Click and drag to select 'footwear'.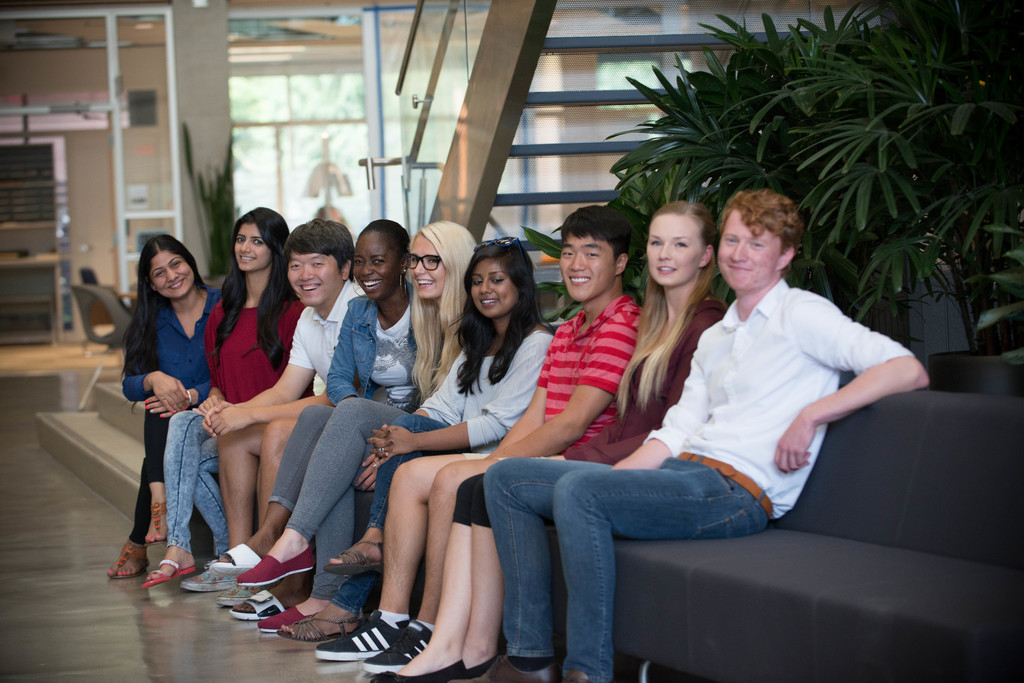
Selection: 216:546:275:572.
